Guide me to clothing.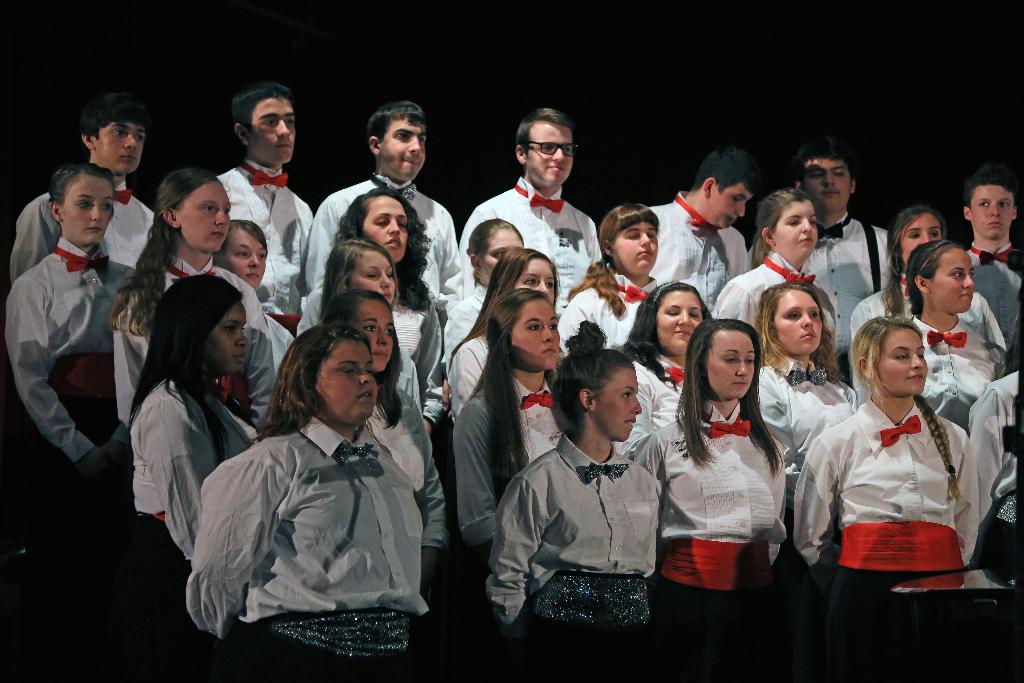
Guidance: box(643, 190, 752, 307).
